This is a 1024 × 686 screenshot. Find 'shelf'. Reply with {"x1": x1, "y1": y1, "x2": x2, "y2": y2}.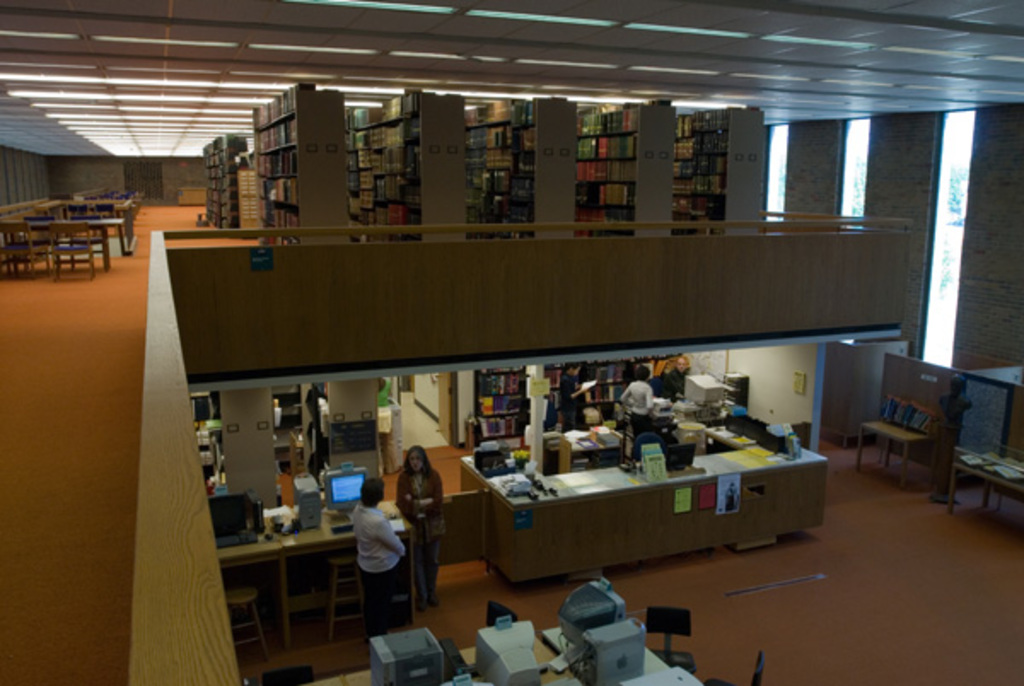
{"x1": 480, "y1": 353, "x2": 674, "y2": 457}.
